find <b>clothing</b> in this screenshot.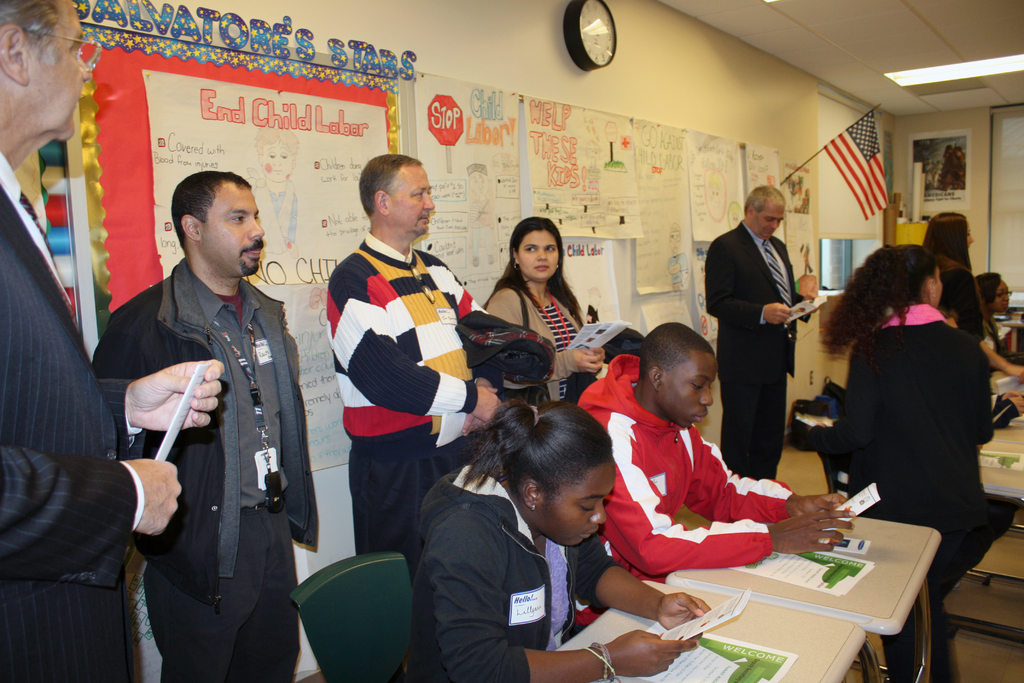
The bounding box for <b>clothing</b> is select_region(396, 453, 621, 682).
